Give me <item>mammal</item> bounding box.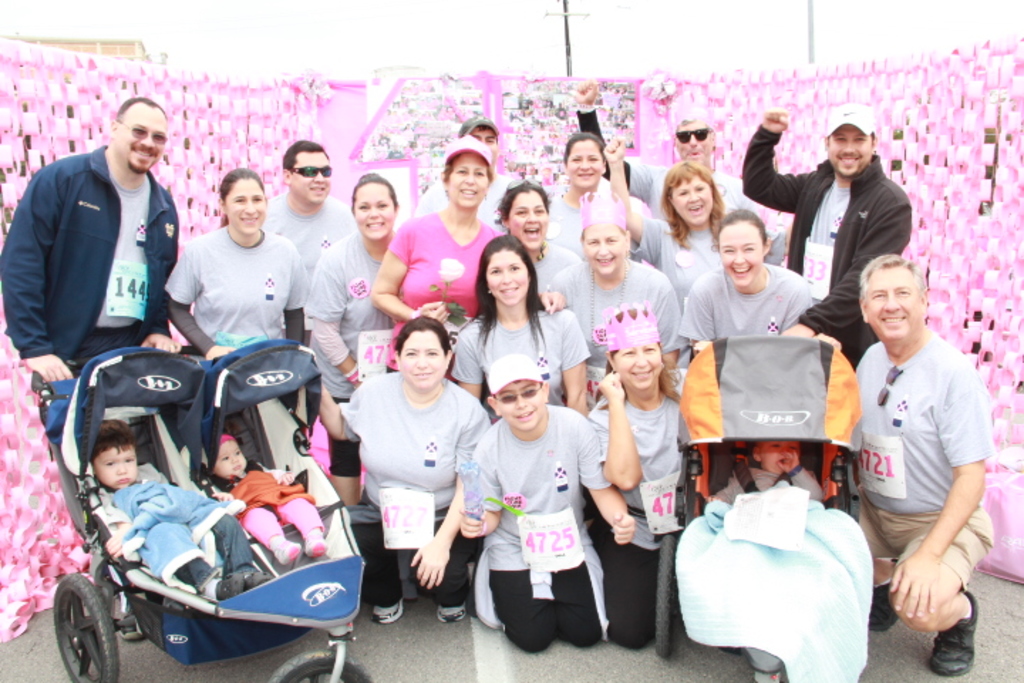
[545,192,686,376].
